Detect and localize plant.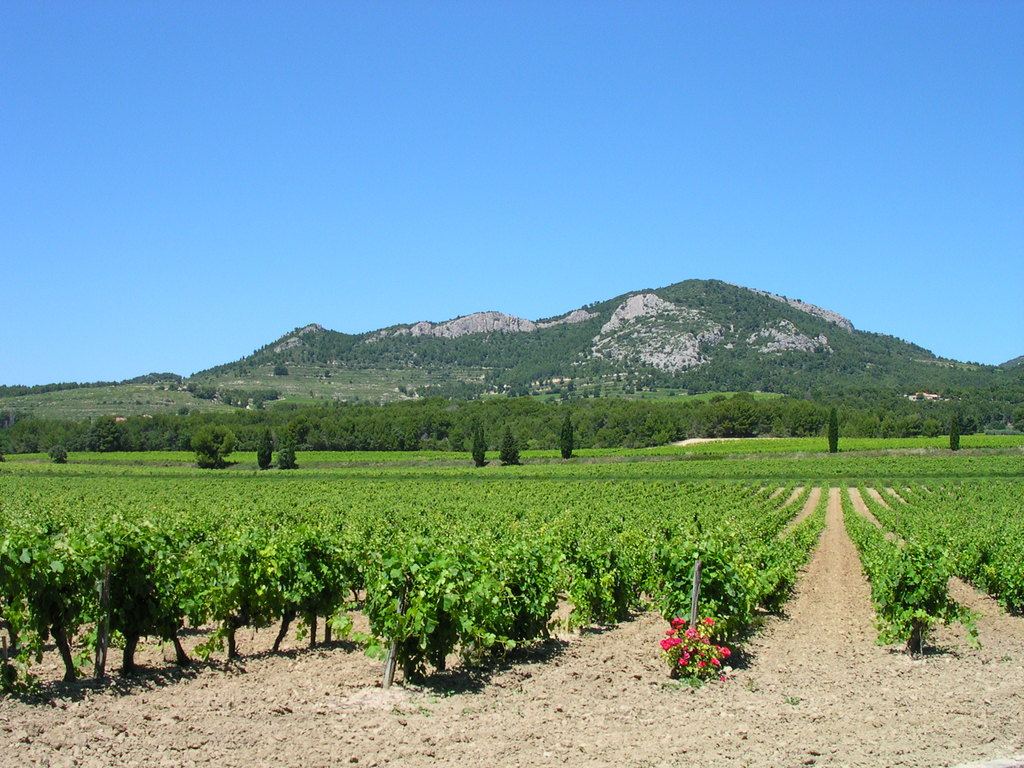
Localized at <region>654, 618, 745, 698</region>.
